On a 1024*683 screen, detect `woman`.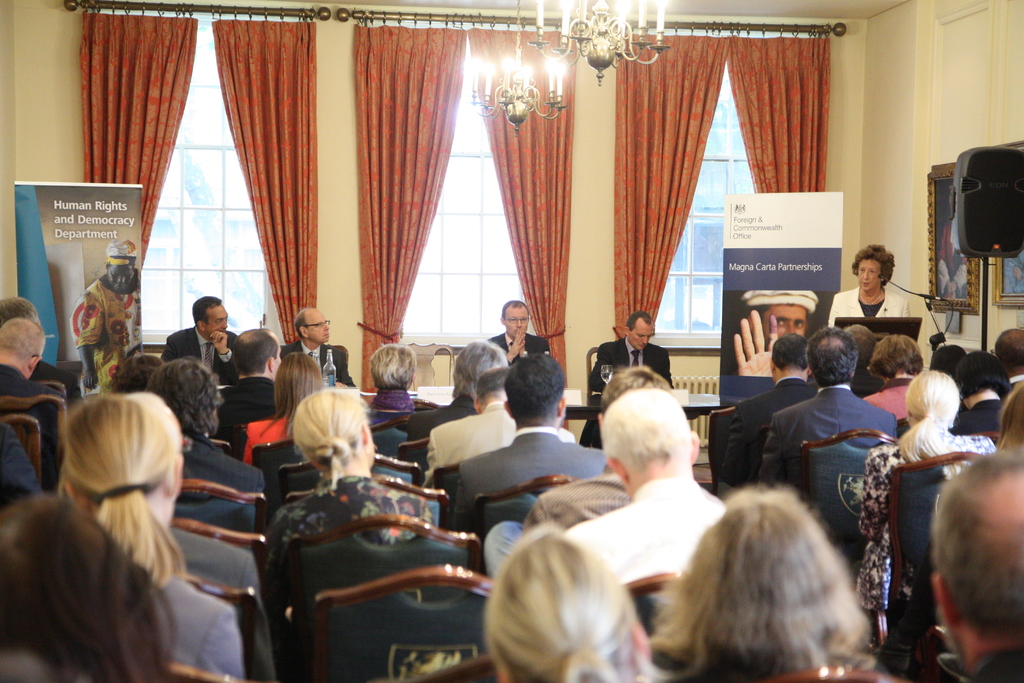
856/370/999/625.
